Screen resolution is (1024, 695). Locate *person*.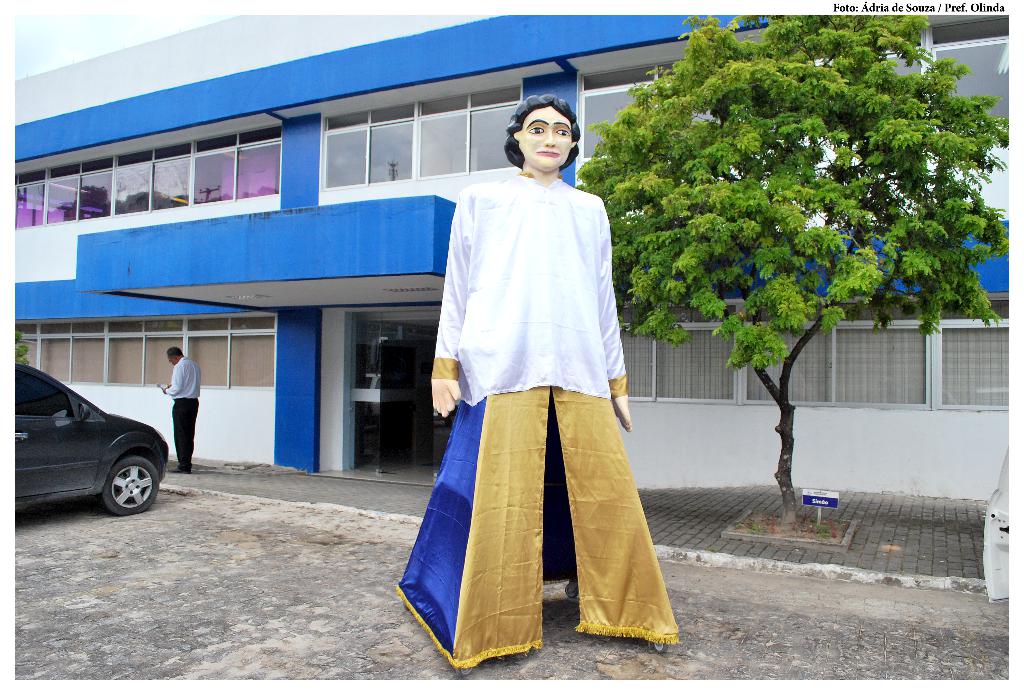
x1=160, y1=342, x2=200, y2=471.
